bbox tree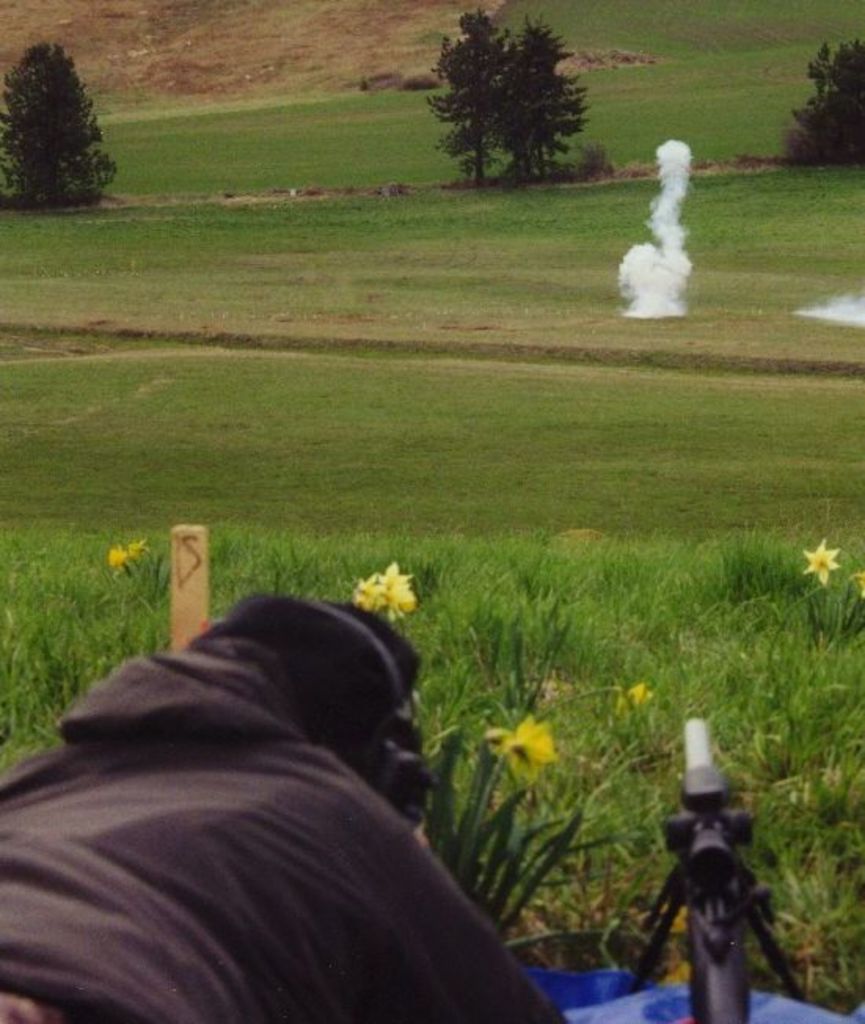
crop(427, 6, 510, 179)
